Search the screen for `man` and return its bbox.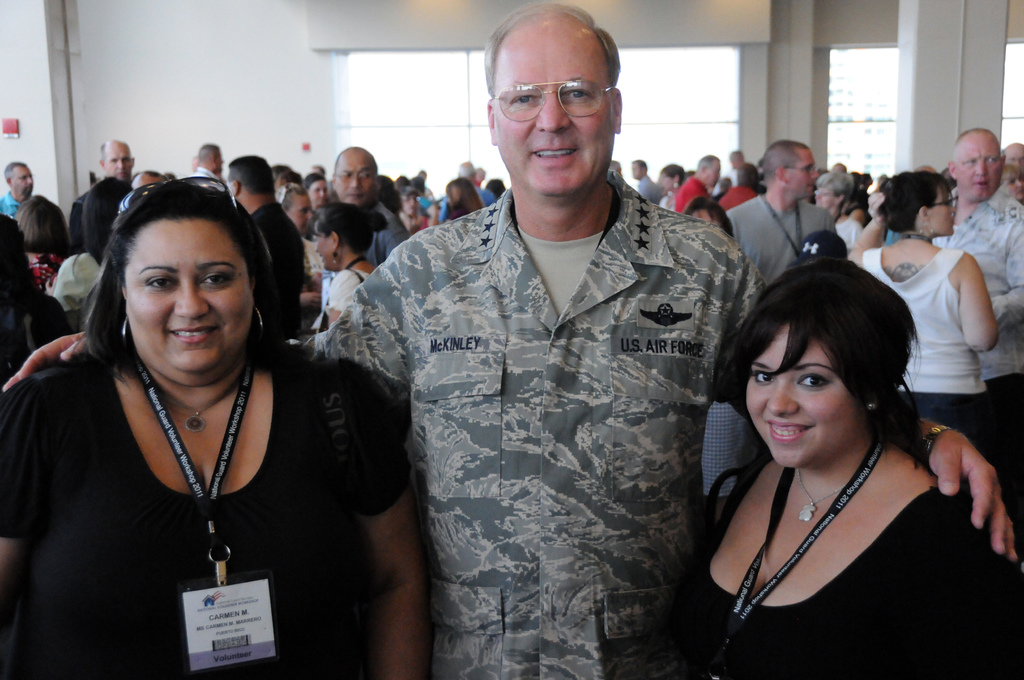
Found: [left=675, top=154, right=728, bottom=209].
